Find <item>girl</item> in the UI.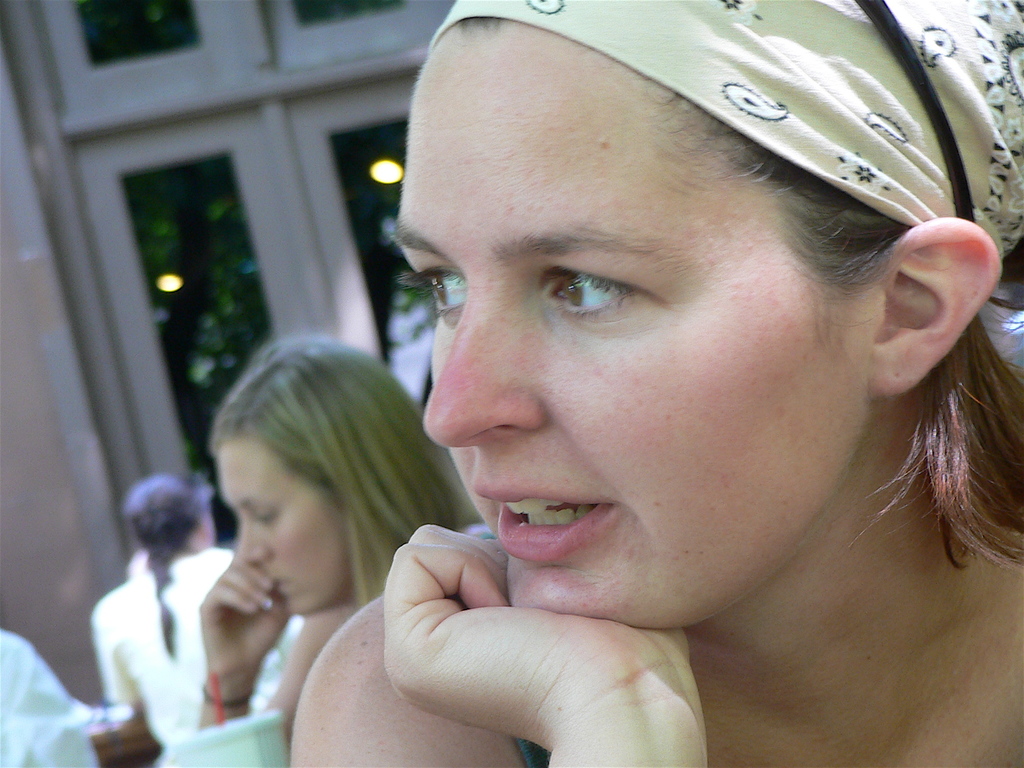
UI element at 294:0:1023:767.
